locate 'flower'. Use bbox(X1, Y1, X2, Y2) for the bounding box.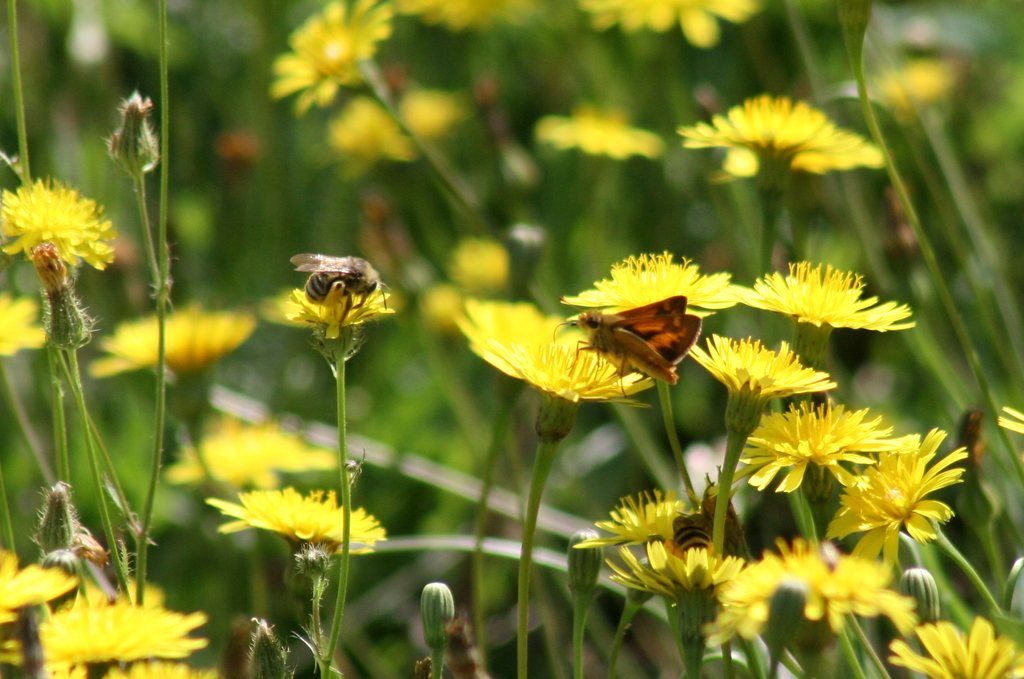
bbox(822, 433, 970, 543).
